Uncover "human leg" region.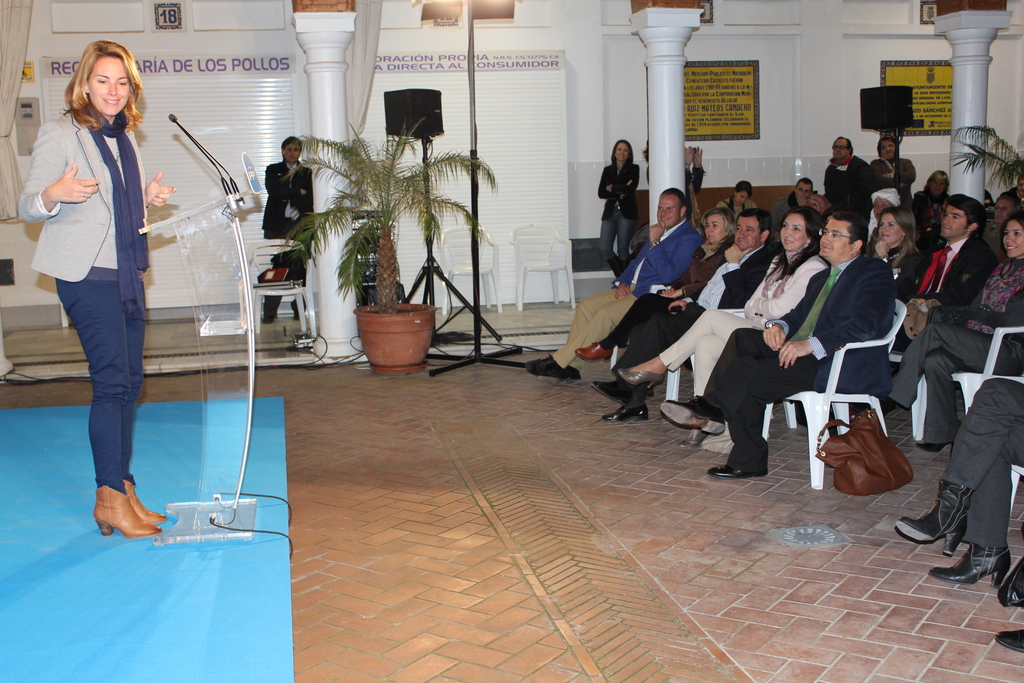
Uncovered: [659, 325, 819, 432].
